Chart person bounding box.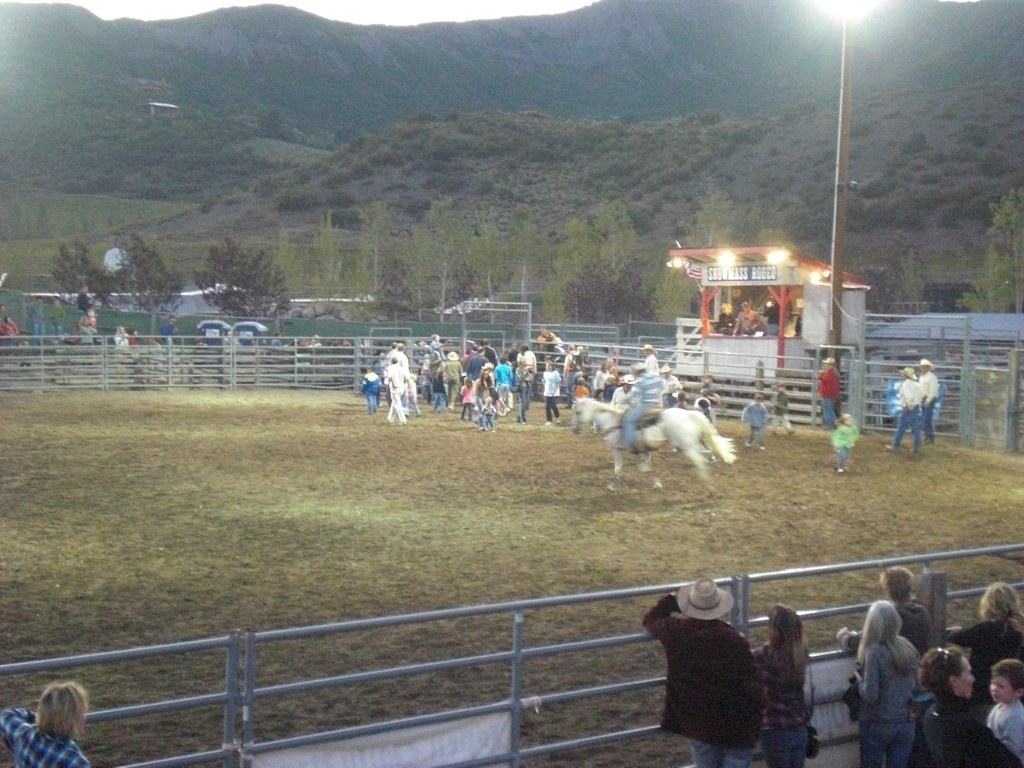
Charted: box(711, 303, 736, 333).
